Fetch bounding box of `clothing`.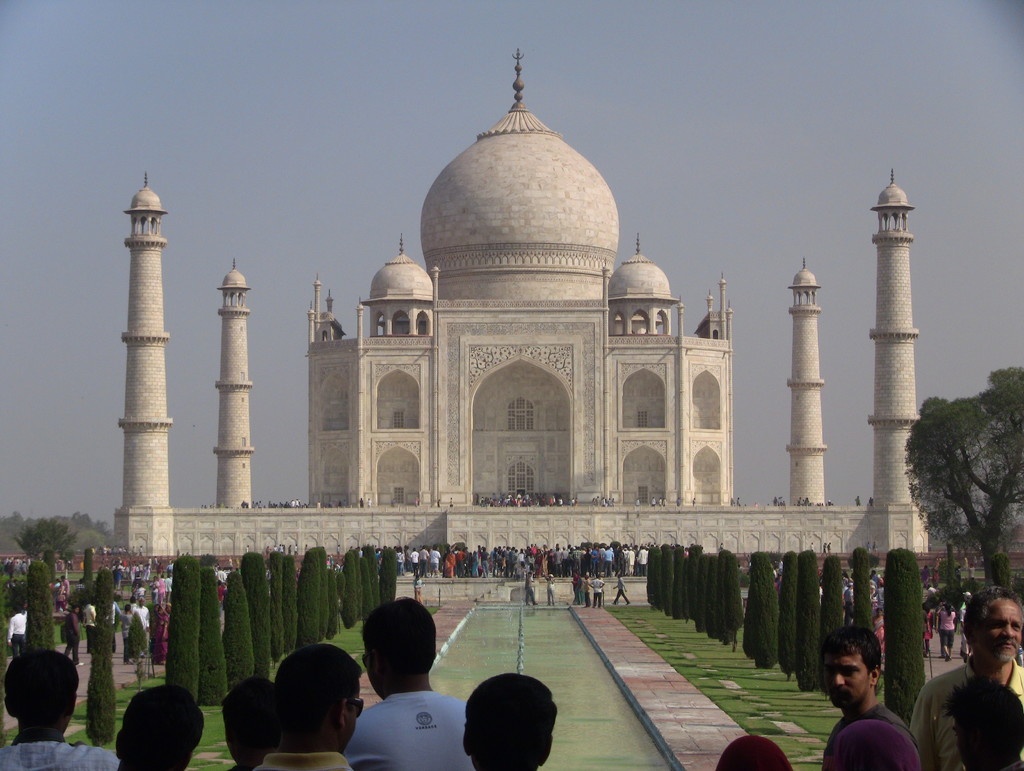
Bbox: crop(229, 561, 234, 568).
